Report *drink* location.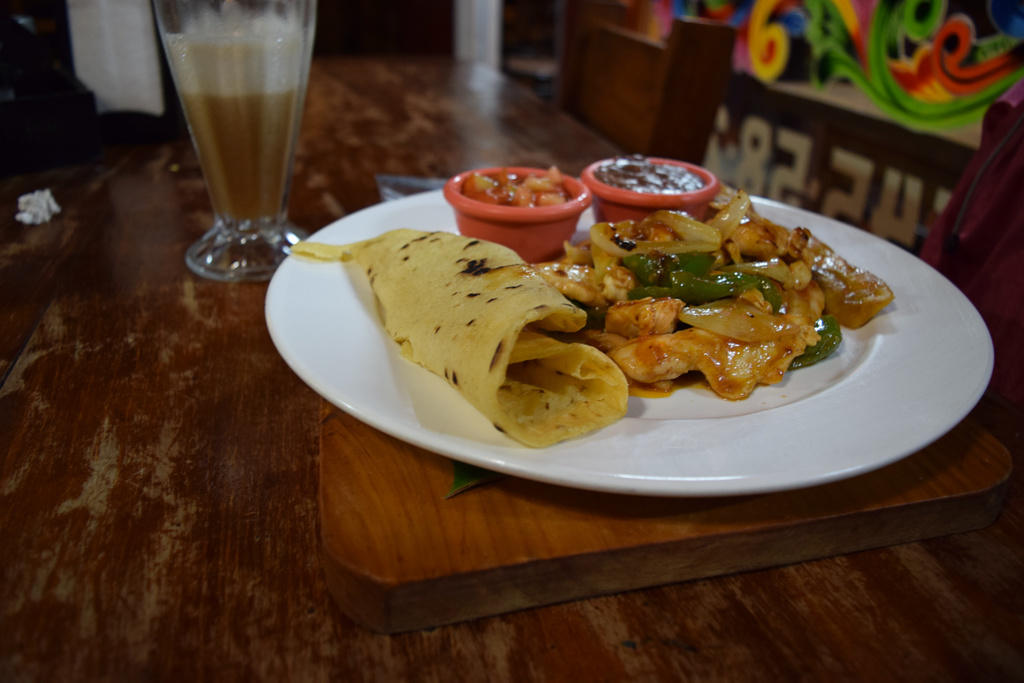
Report: <box>157,35,307,226</box>.
